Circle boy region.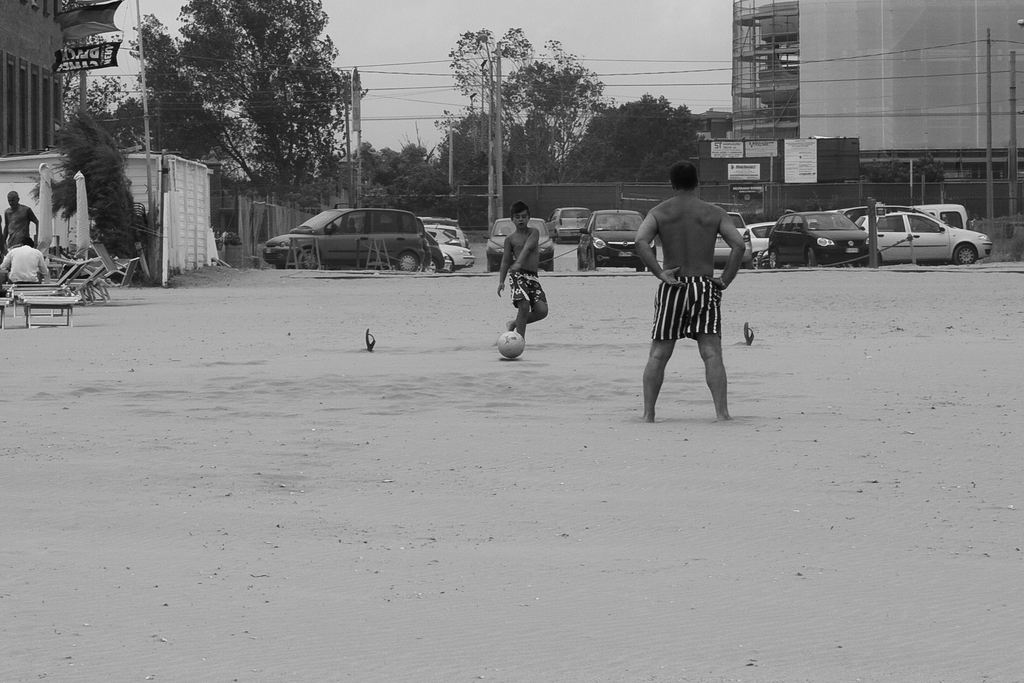
Region: box=[493, 202, 550, 335].
